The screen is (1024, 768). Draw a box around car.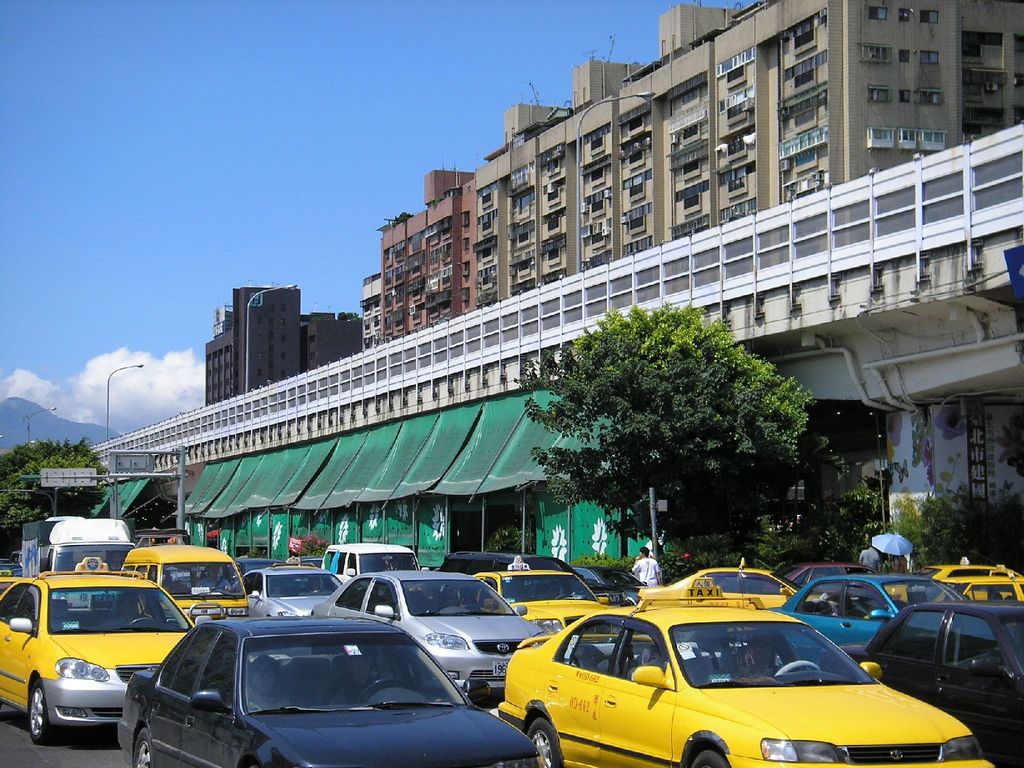
124,605,495,759.
